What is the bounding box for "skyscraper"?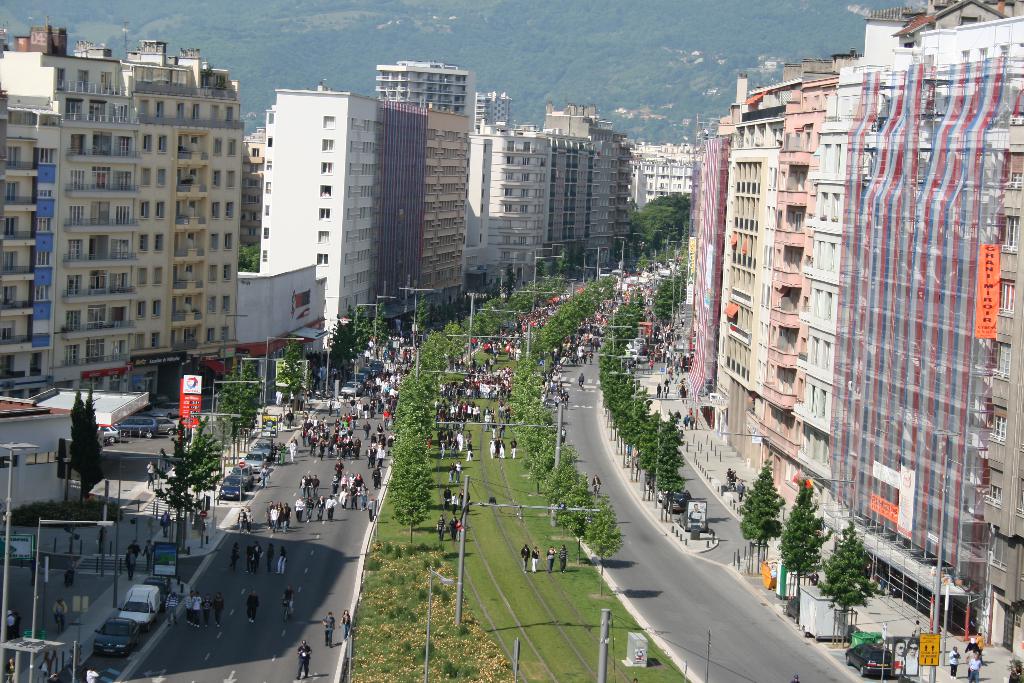
<bbox>371, 47, 477, 130</bbox>.
